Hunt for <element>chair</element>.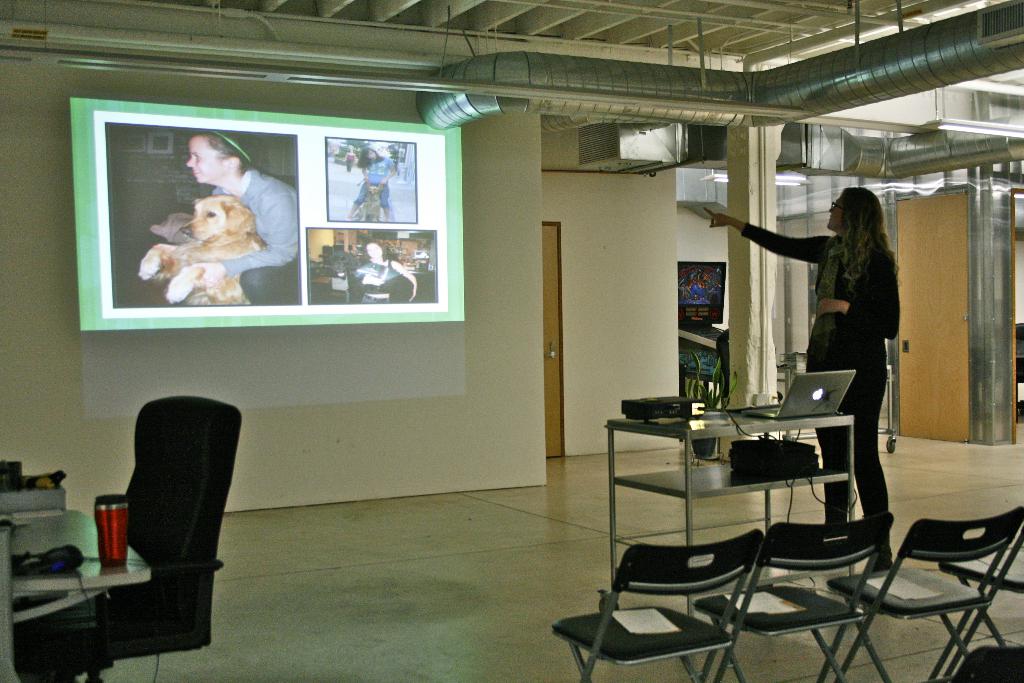
Hunted down at box=[713, 330, 786, 443].
